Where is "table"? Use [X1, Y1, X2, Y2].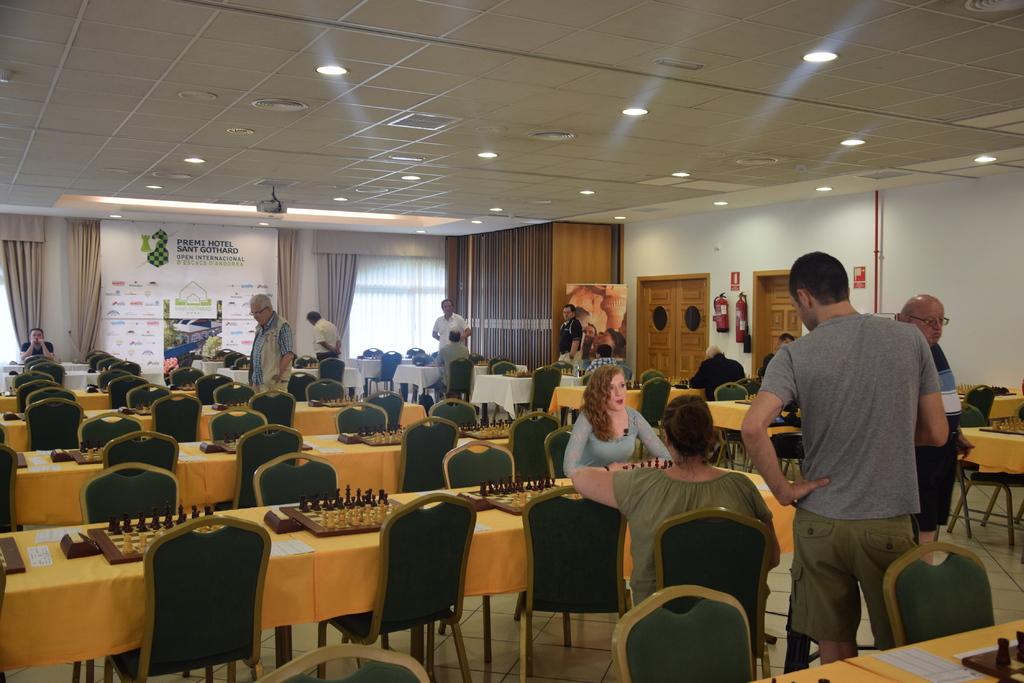
[220, 366, 362, 391].
